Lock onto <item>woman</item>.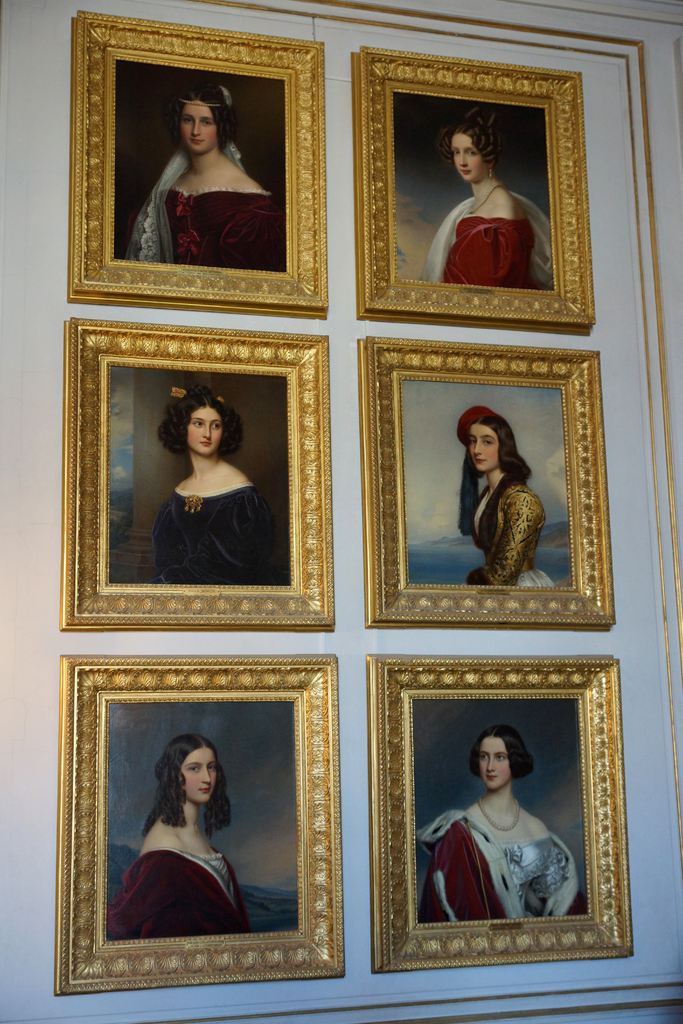
Locked: 457, 404, 556, 589.
